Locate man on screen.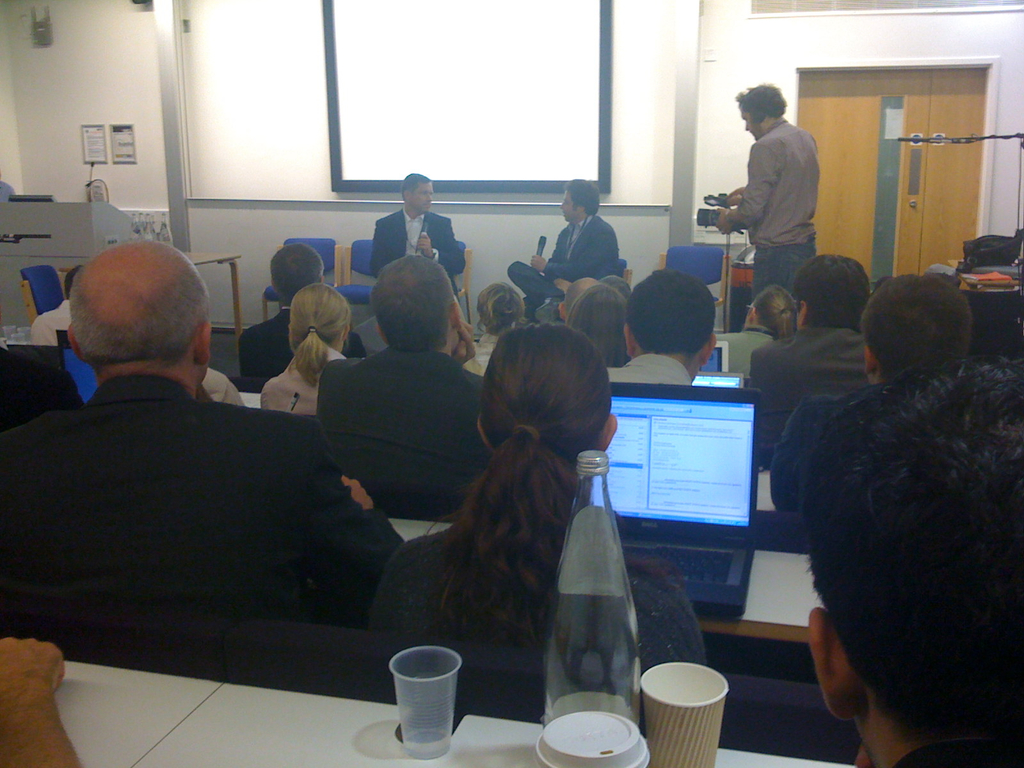
On screen at [left=315, top=250, right=497, bottom=520].
